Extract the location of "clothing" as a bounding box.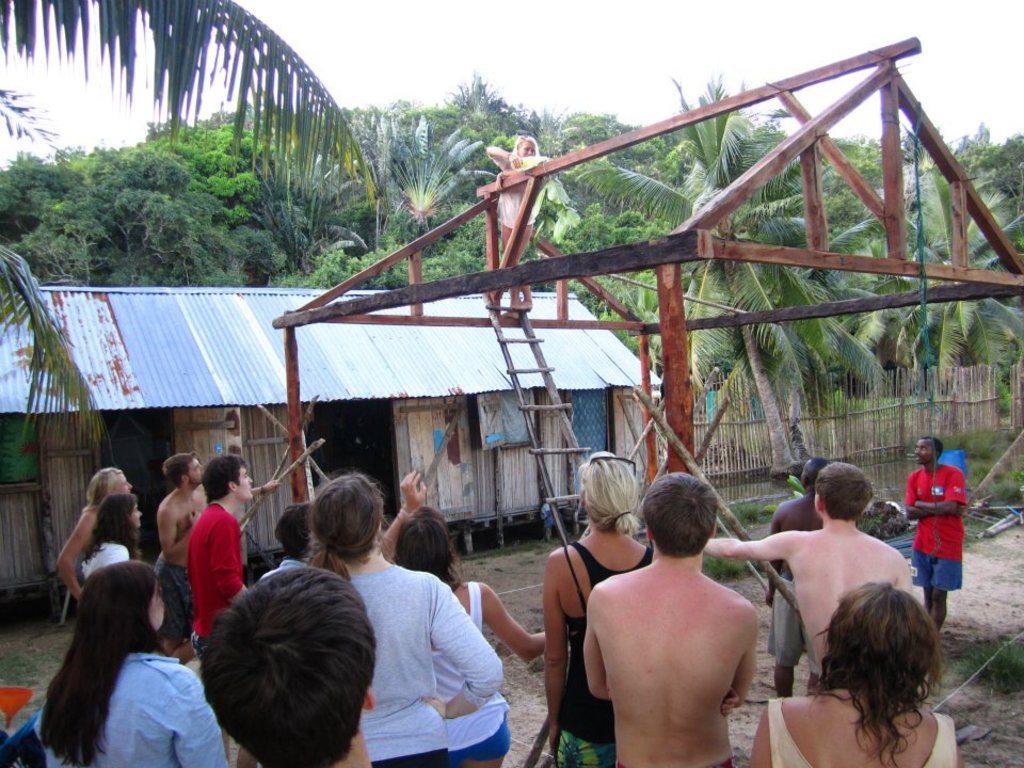
locate(495, 155, 553, 237).
